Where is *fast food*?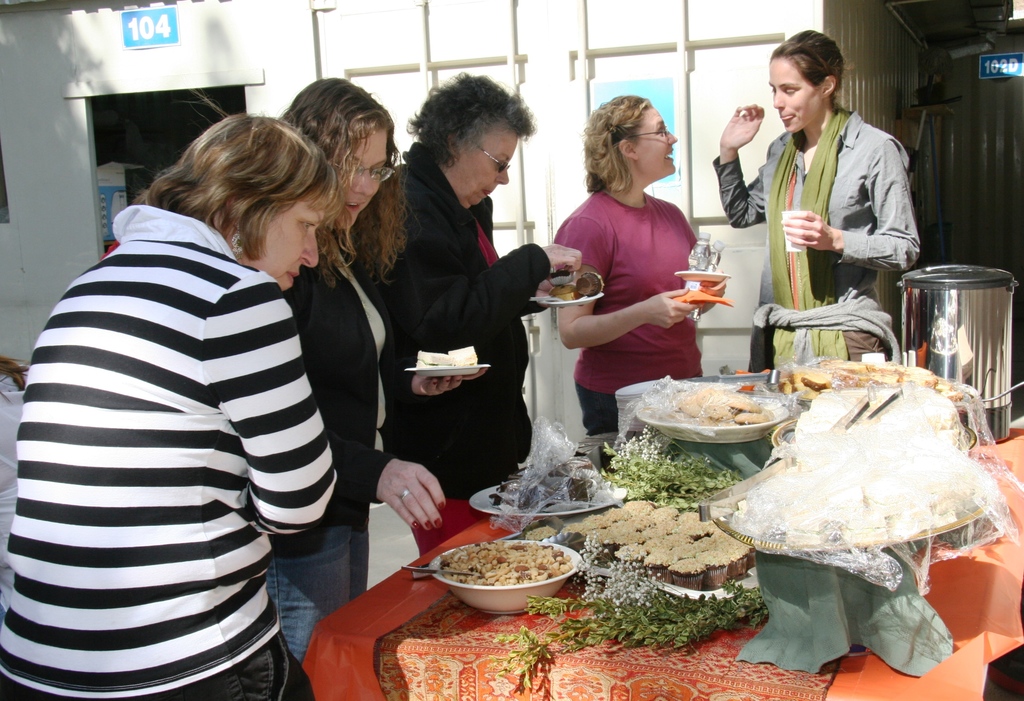
{"x1": 640, "y1": 513, "x2": 660, "y2": 529}.
